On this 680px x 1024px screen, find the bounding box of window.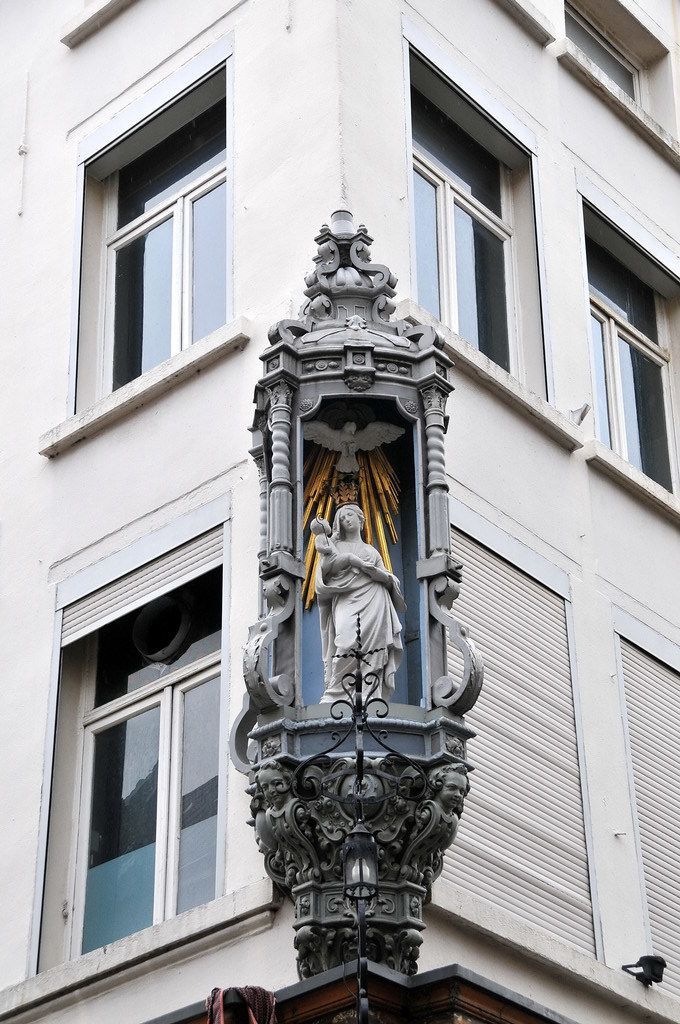
Bounding box: (x1=403, y1=0, x2=577, y2=451).
